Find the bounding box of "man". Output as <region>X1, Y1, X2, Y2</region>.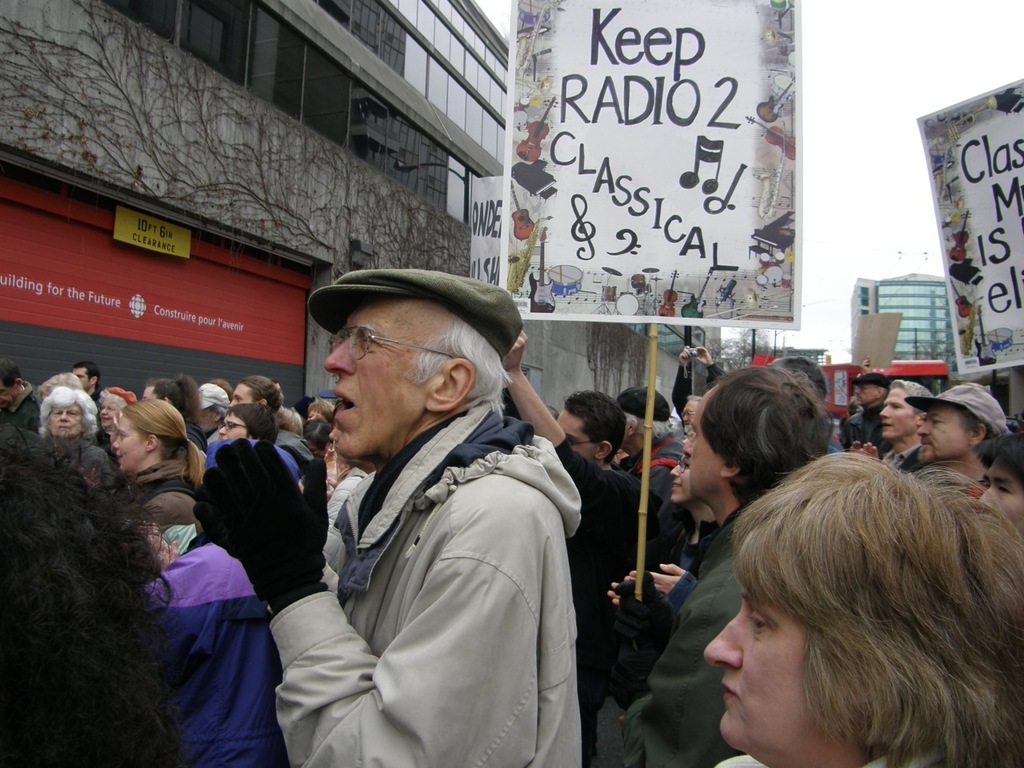
<region>904, 384, 1010, 498</region>.
